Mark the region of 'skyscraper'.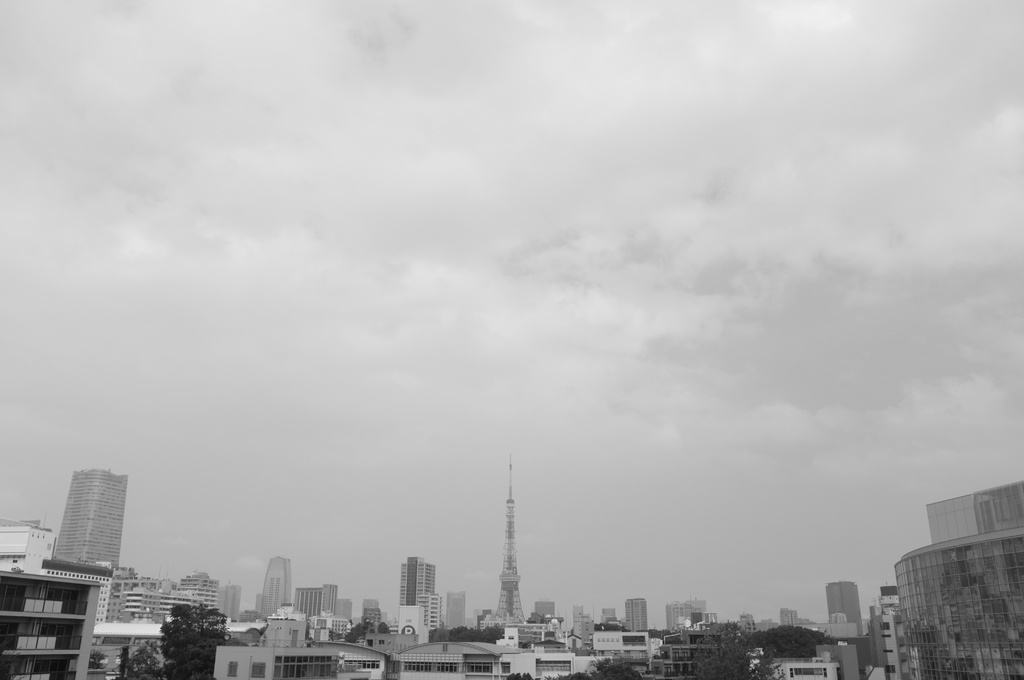
Region: 168,571,221,613.
